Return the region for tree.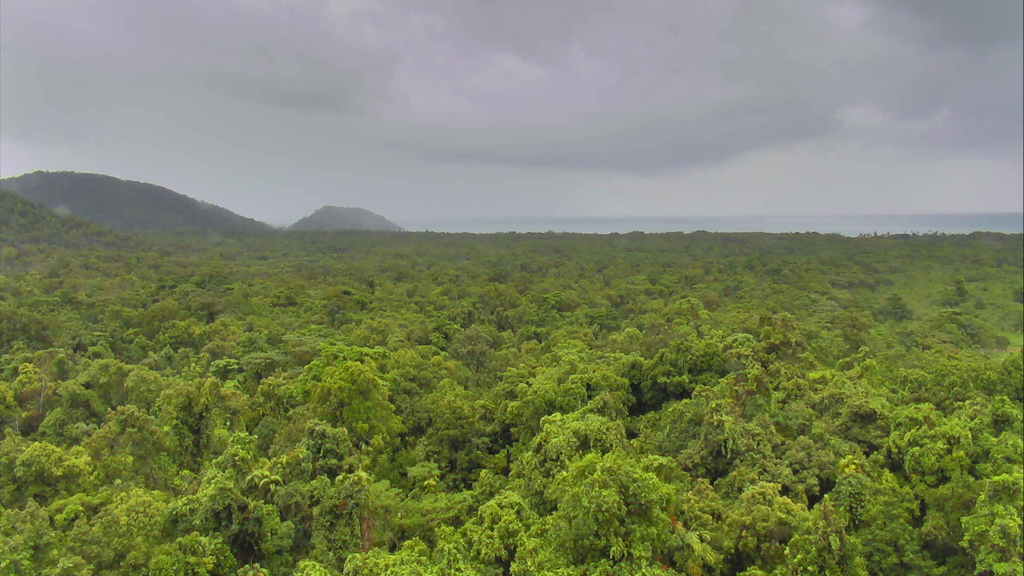
x1=614, y1=357, x2=692, y2=430.
